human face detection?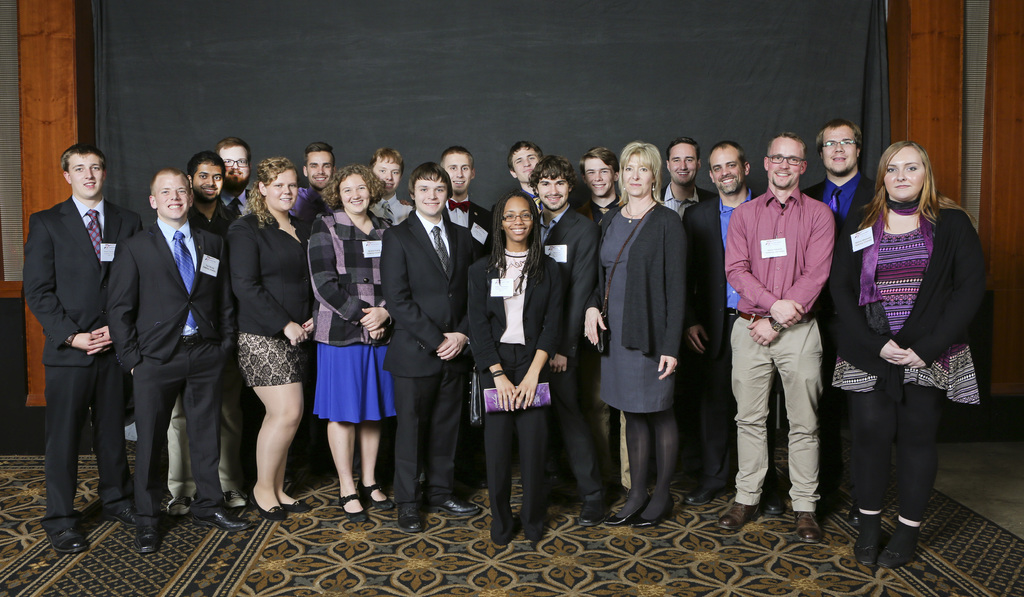
195:171:221:206
